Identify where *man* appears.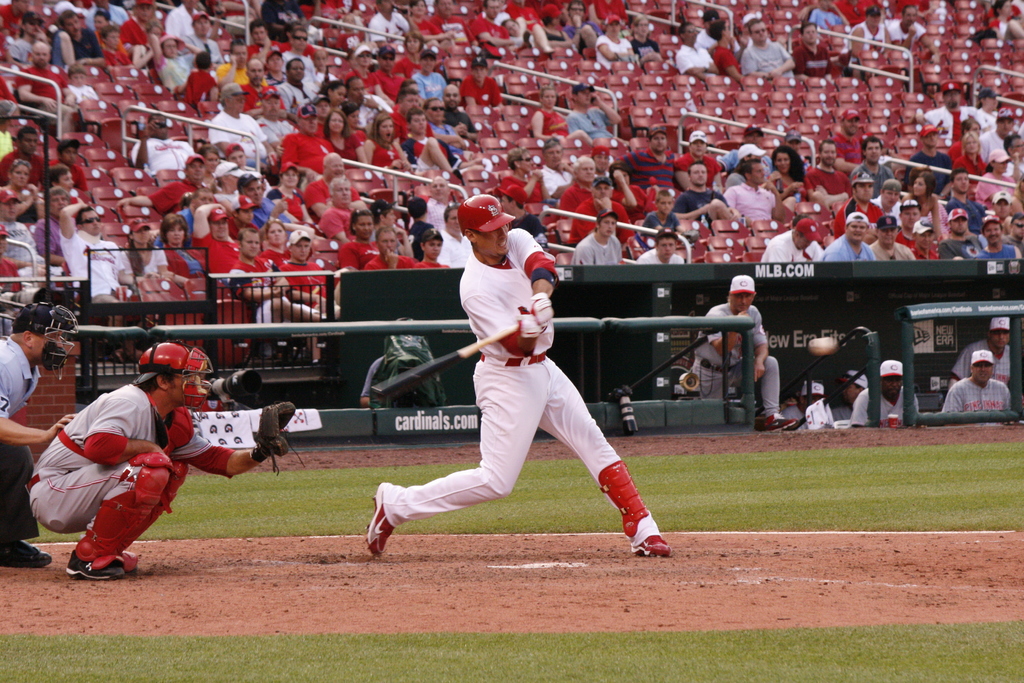
Appears at [left=980, top=106, right=1023, bottom=156].
